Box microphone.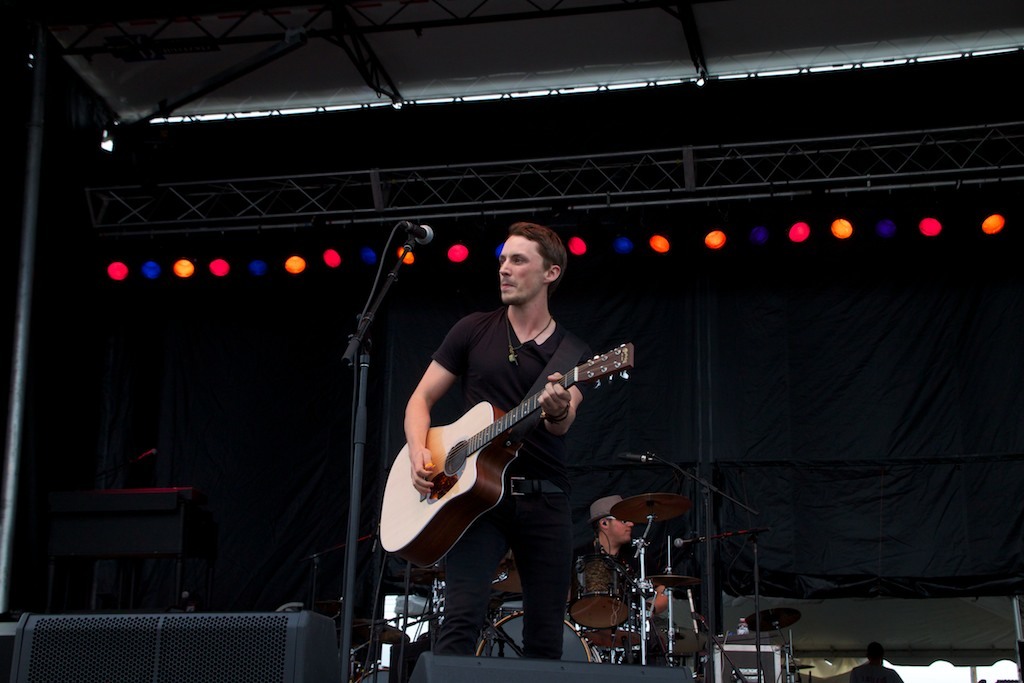
{"x1": 610, "y1": 449, "x2": 654, "y2": 464}.
